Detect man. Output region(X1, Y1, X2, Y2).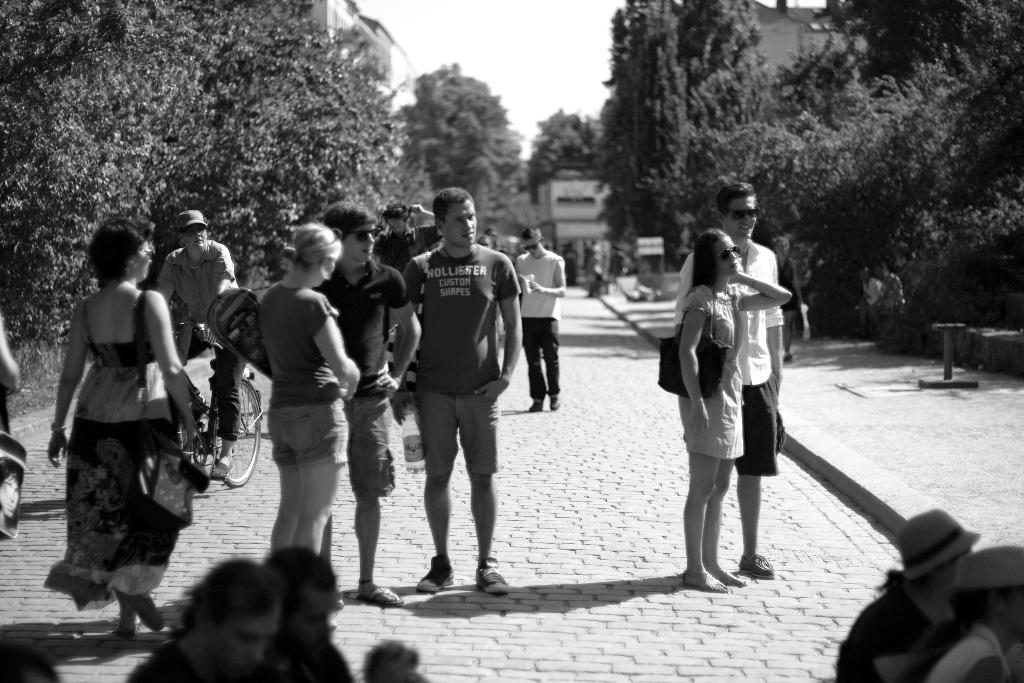
region(511, 226, 563, 409).
